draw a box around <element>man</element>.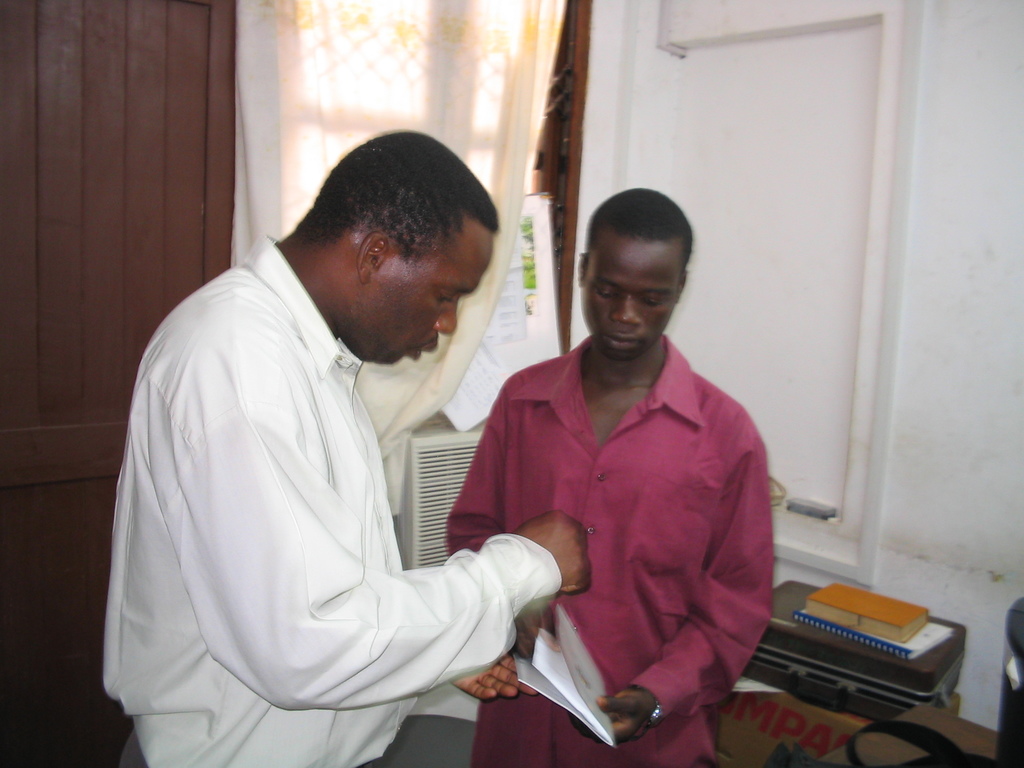
[left=458, top=191, right=784, bottom=756].
